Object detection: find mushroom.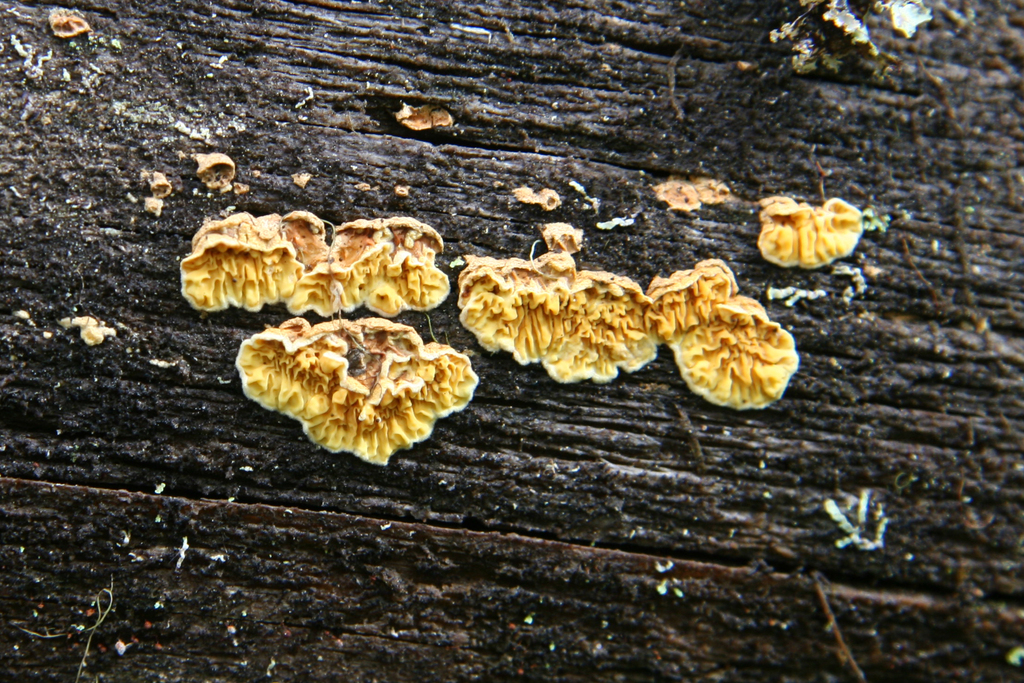
pyautogui.locateOnScreen(656, 179, 733, 213).
